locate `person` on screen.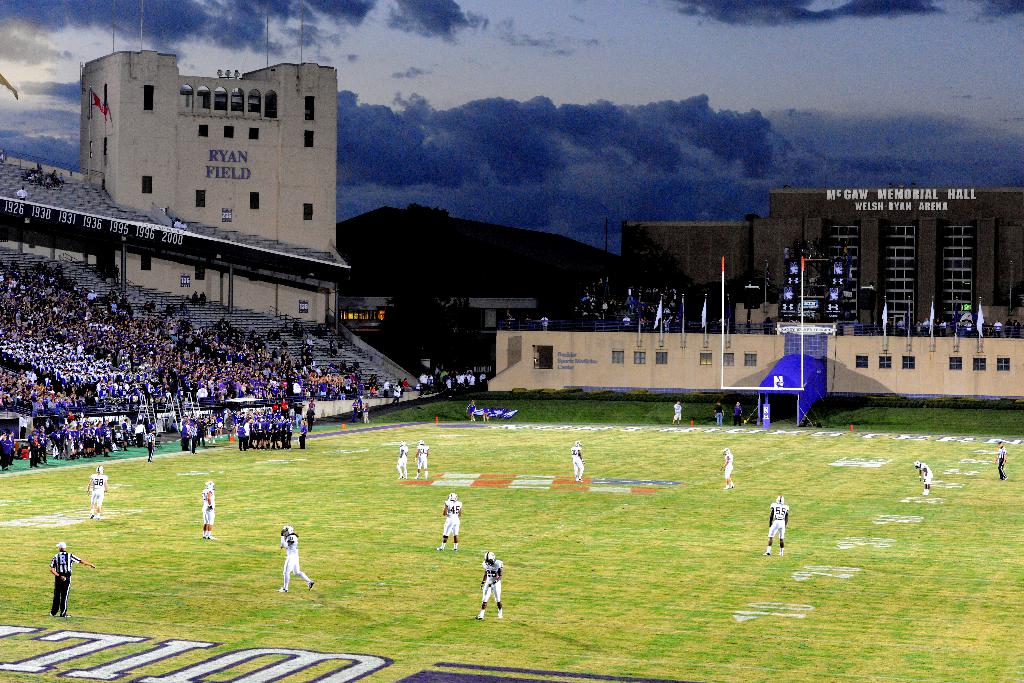
On screen at l=84, t=471, r=105, b=523.
